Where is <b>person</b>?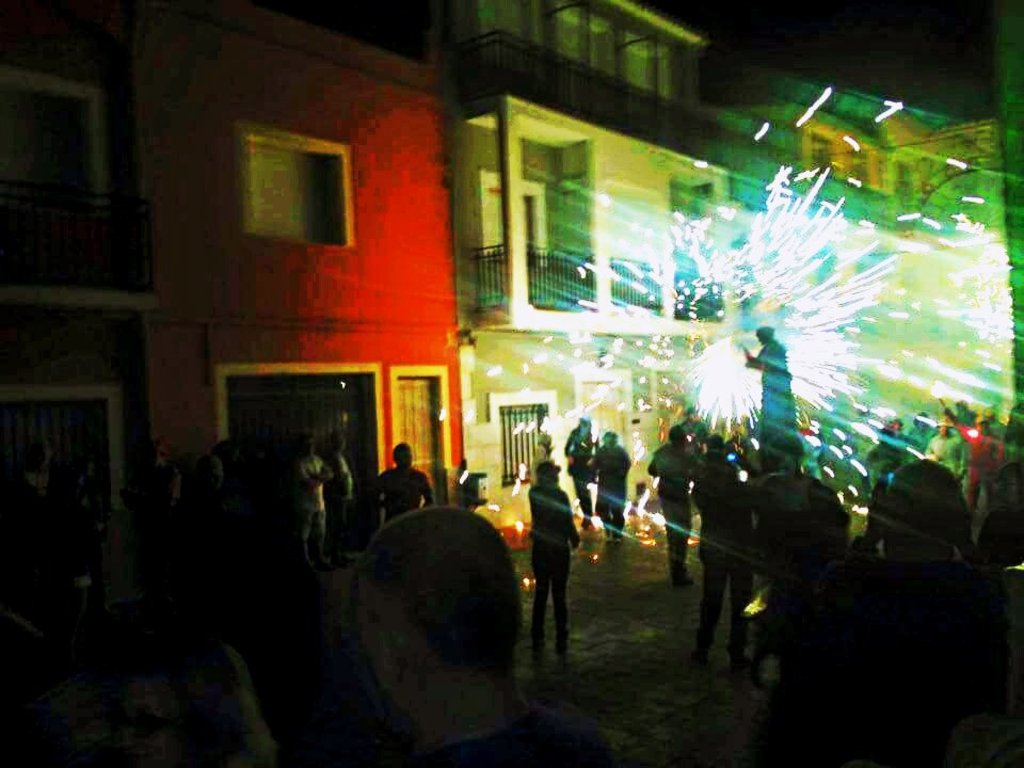
(left=326, top=431, right=357, bottom=506).
